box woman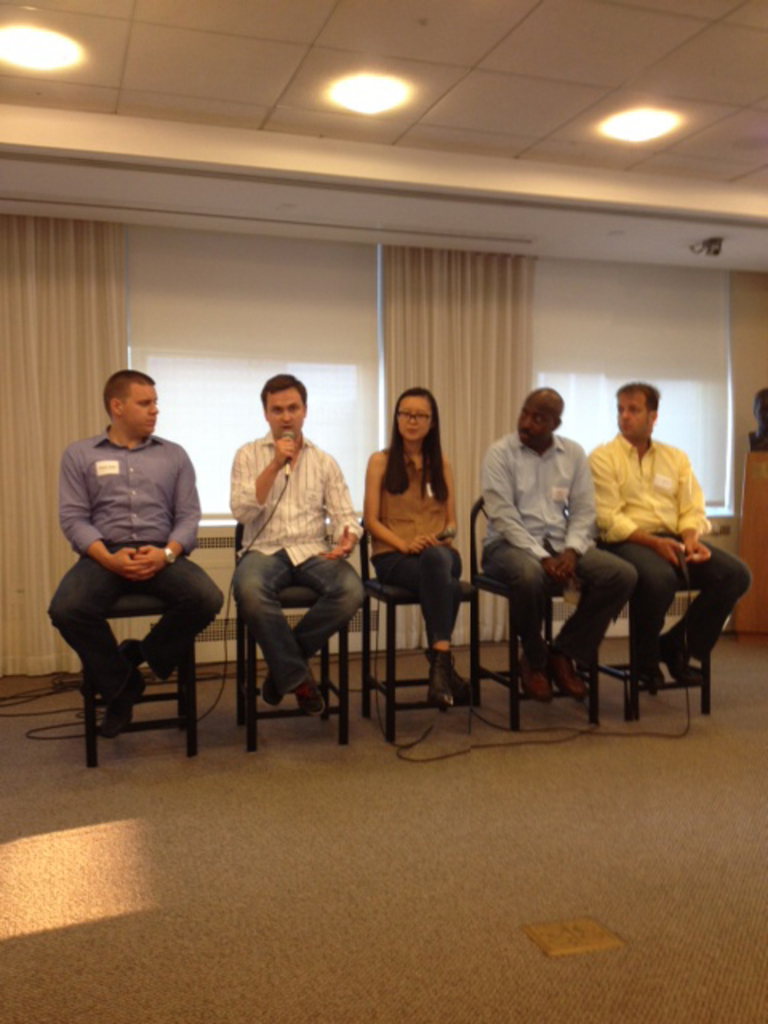
<bbox>360, 382, 475, 680</bbox>
